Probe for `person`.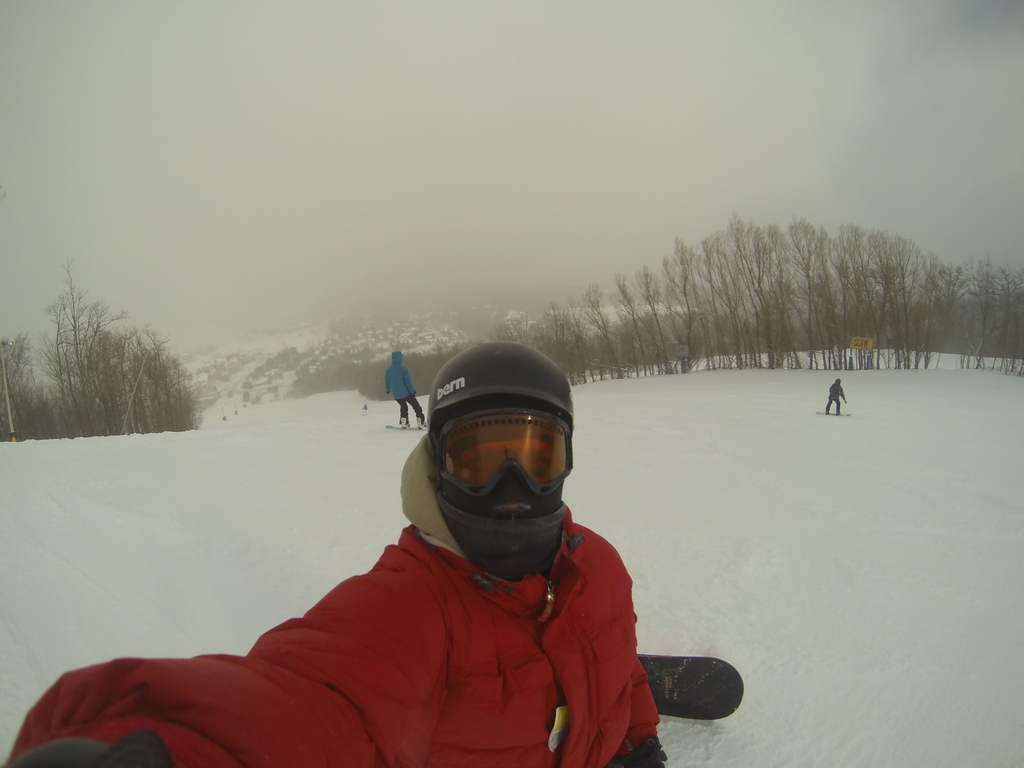
Probe result: {"left": 823, "top": 378, "right": 845, "bottom": 415}.
